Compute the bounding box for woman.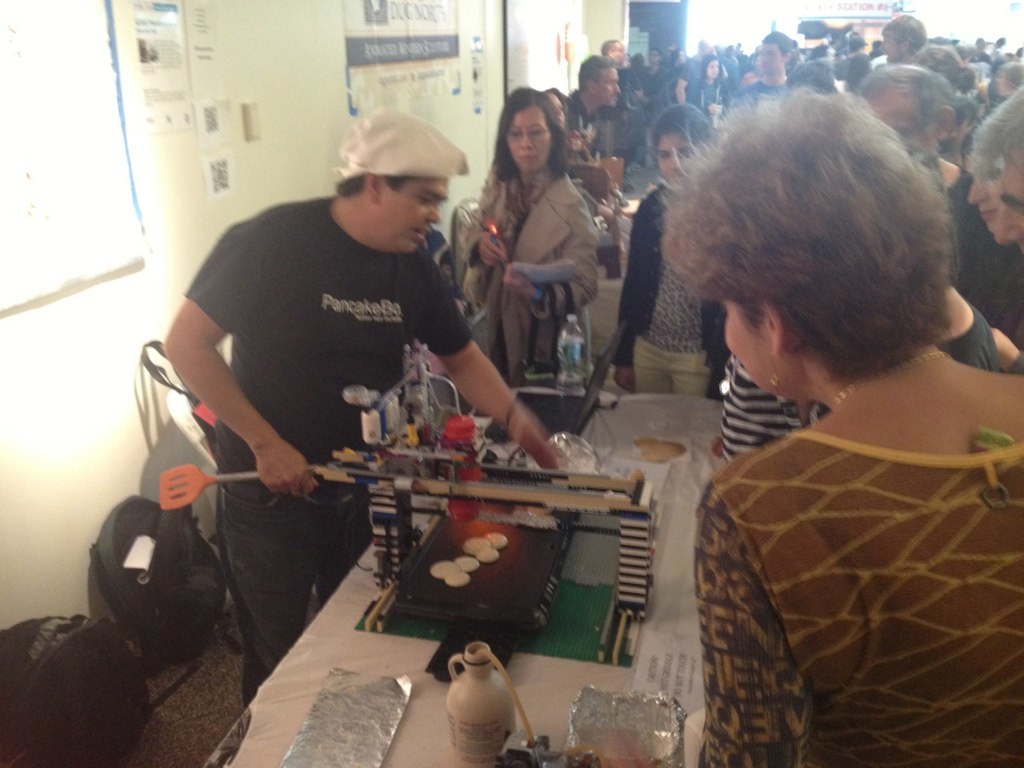
(654, 84, 1023, 767).
